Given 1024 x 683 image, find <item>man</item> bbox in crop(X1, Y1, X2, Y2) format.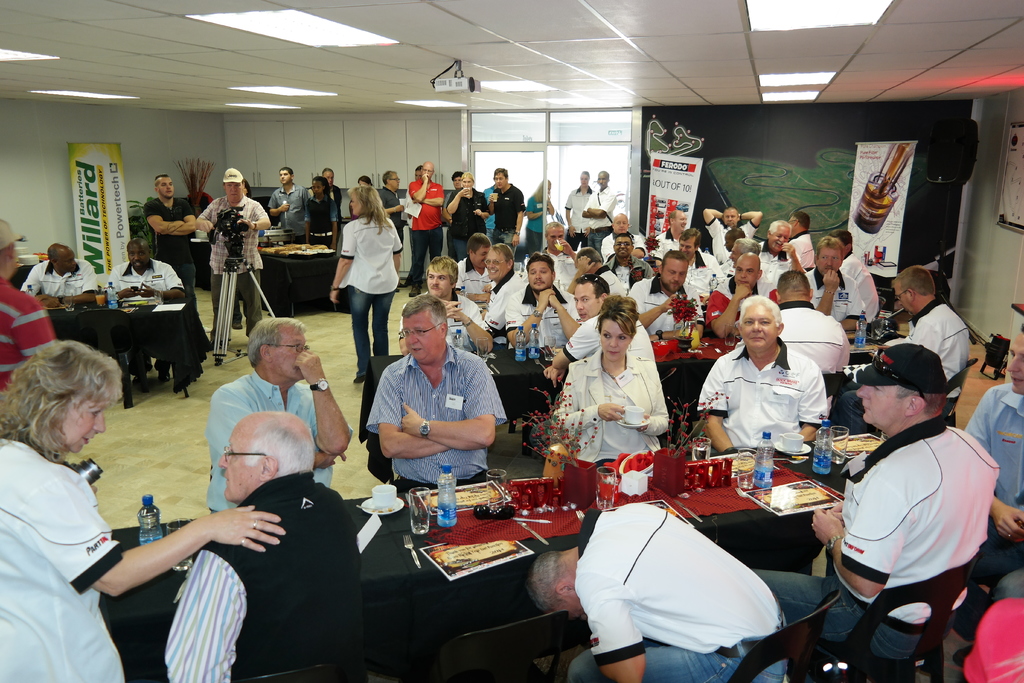
crop(207, 315, 355, 515).
